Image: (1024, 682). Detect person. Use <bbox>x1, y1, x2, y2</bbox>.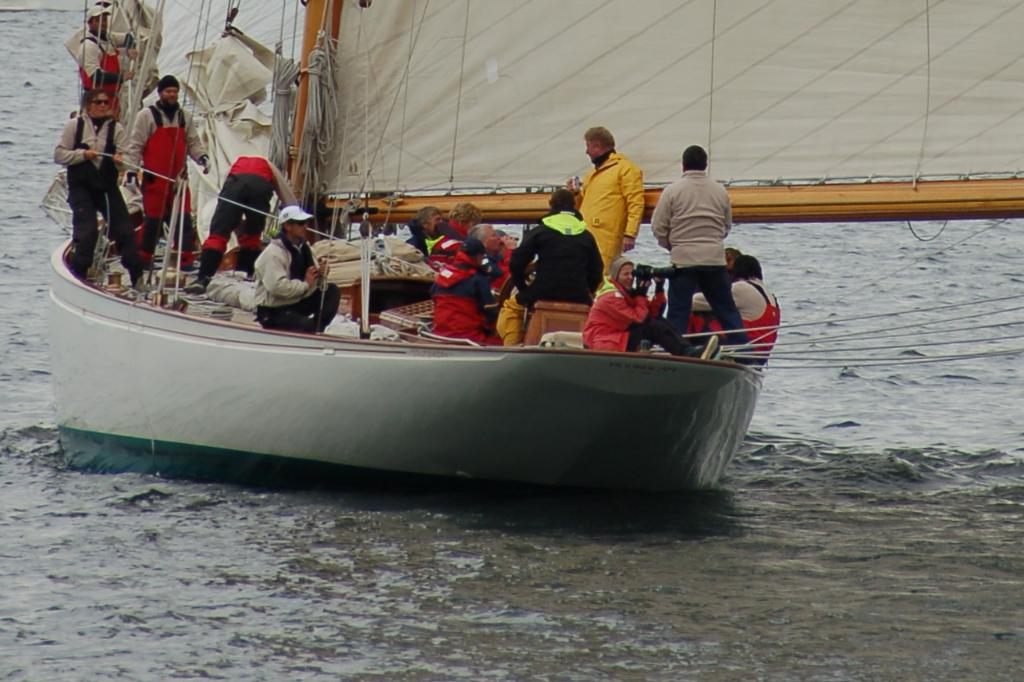
<bbox>58, 93, 144, 303</bbox>.
